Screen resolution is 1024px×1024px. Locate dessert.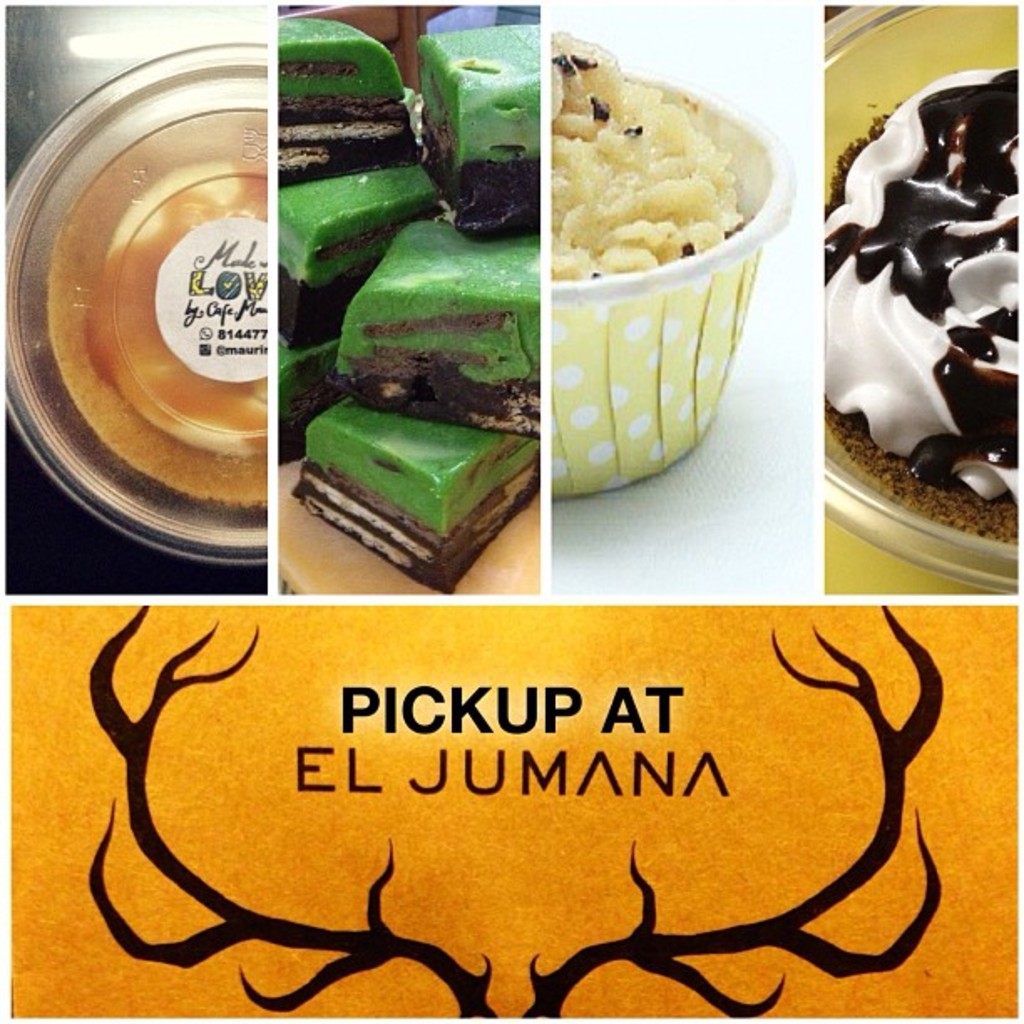
(294, 390, 534, 576).
